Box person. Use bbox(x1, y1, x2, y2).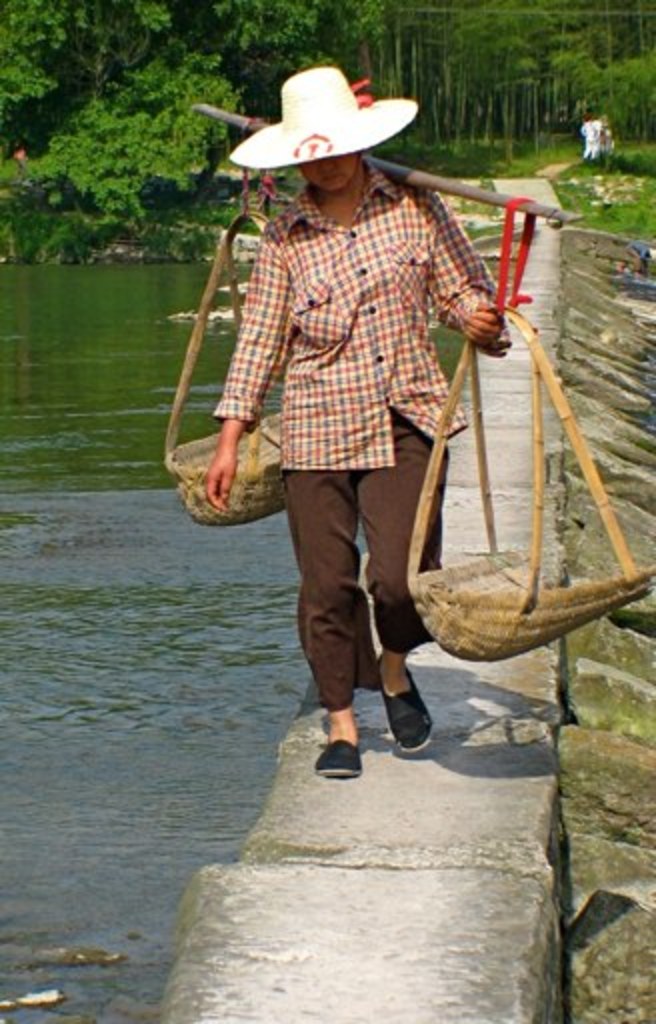
bbox(220, 36, 570, 804).
